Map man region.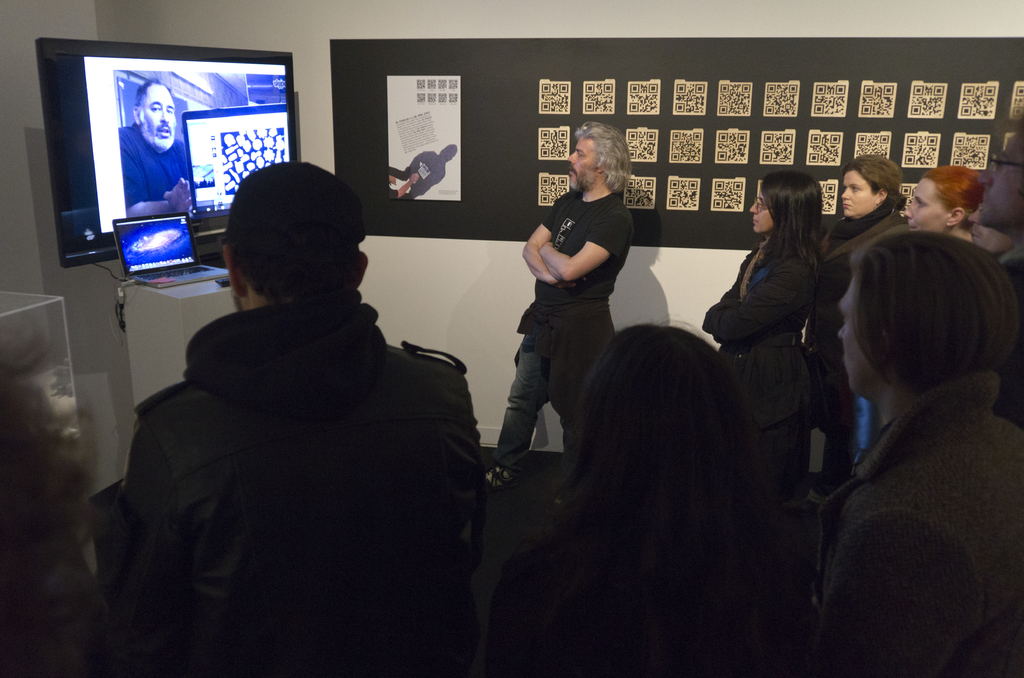
Mapped to detection(113, 159, 477, 677).
